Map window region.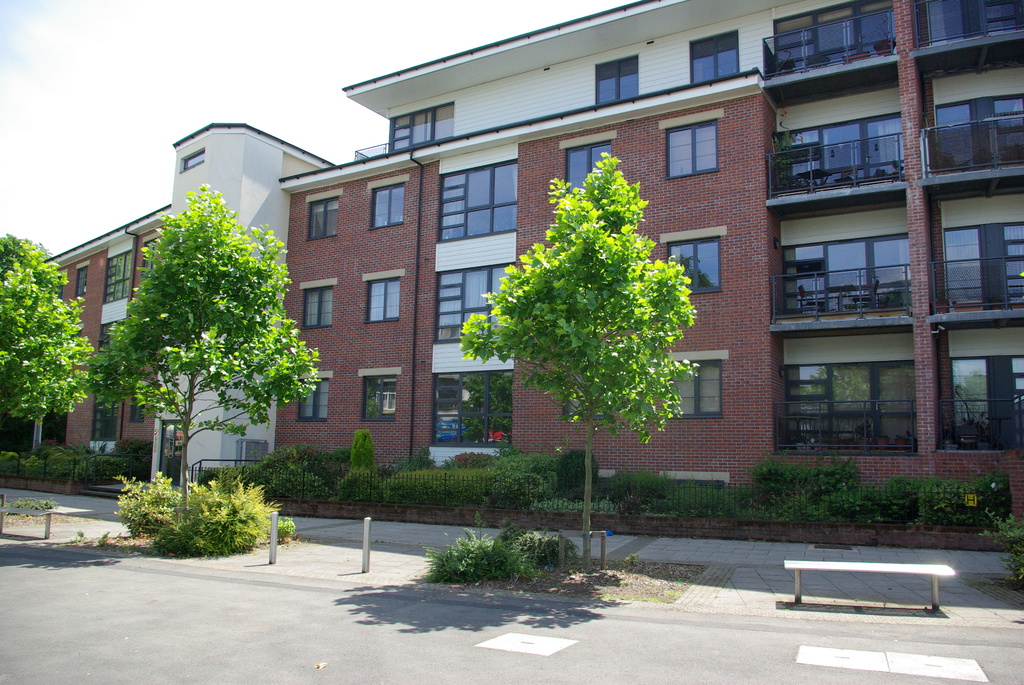
Mapped to rect(299, 380, 332, 423).
